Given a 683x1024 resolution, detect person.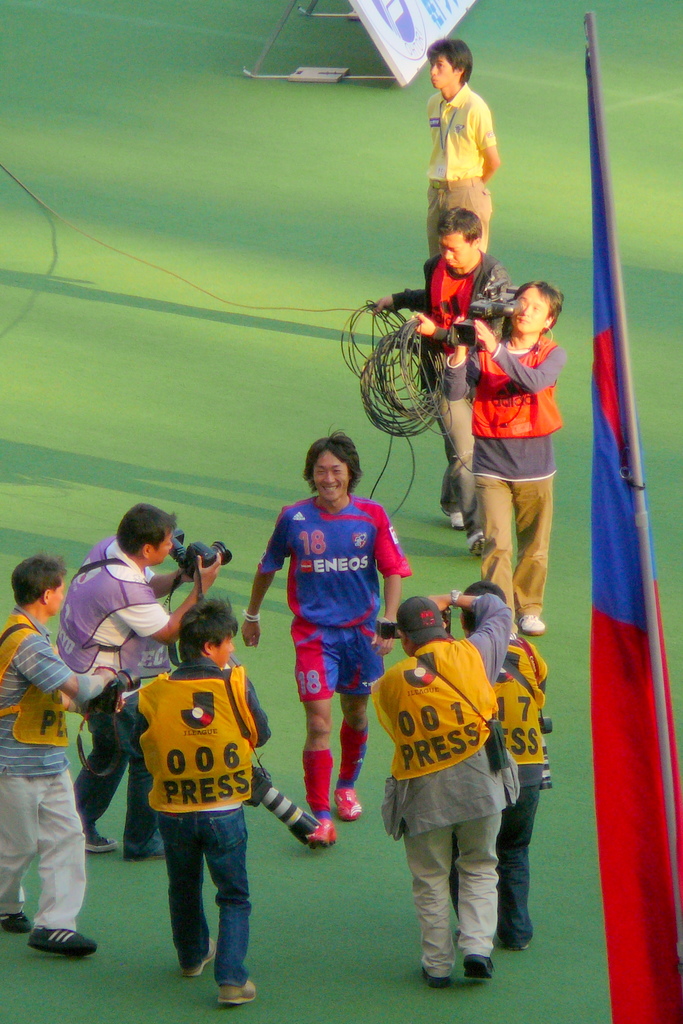
detection(430, 40, 520, 250).
